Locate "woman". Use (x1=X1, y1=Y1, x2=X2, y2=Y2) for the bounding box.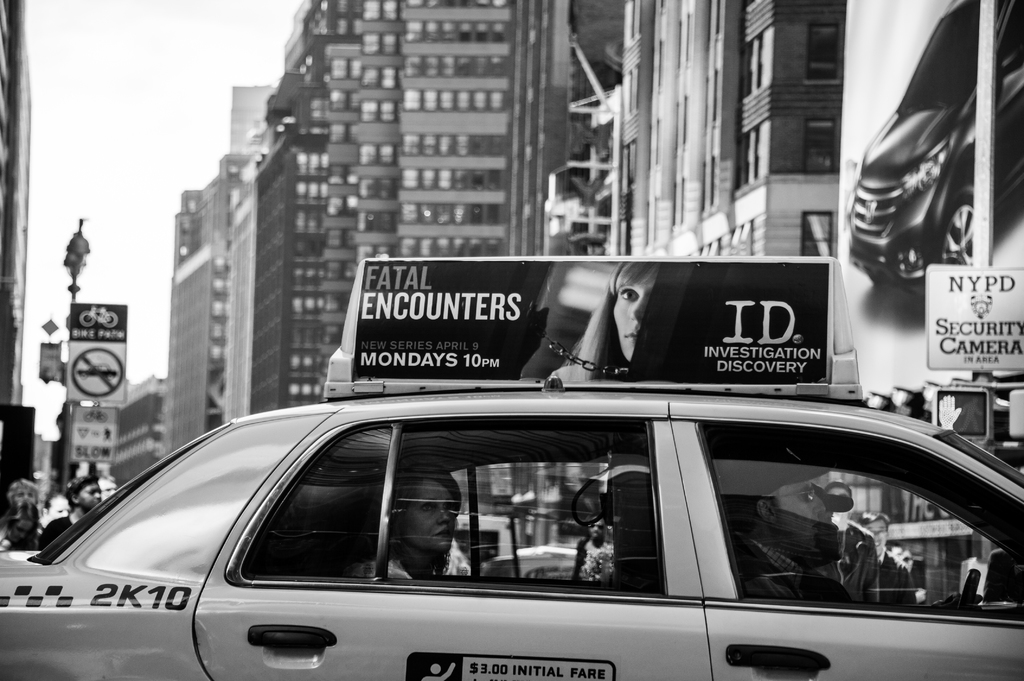
(x1=548, y1=260, x2=659, y2=383).
